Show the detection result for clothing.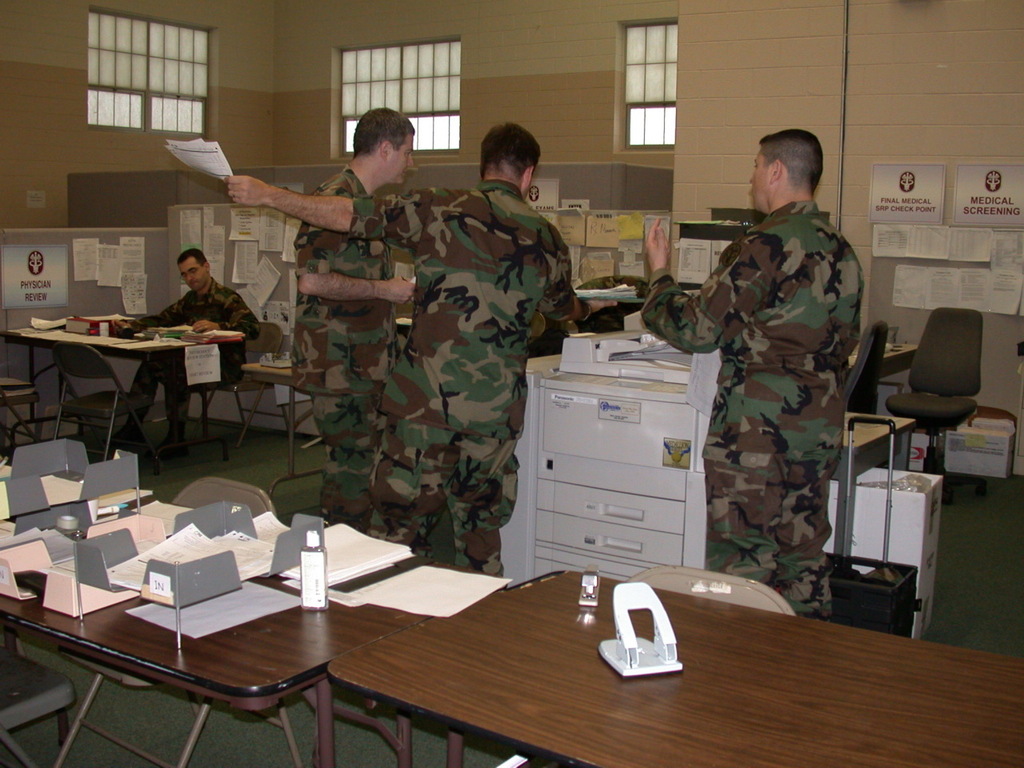
BBox(558, 278, 650, 338).
